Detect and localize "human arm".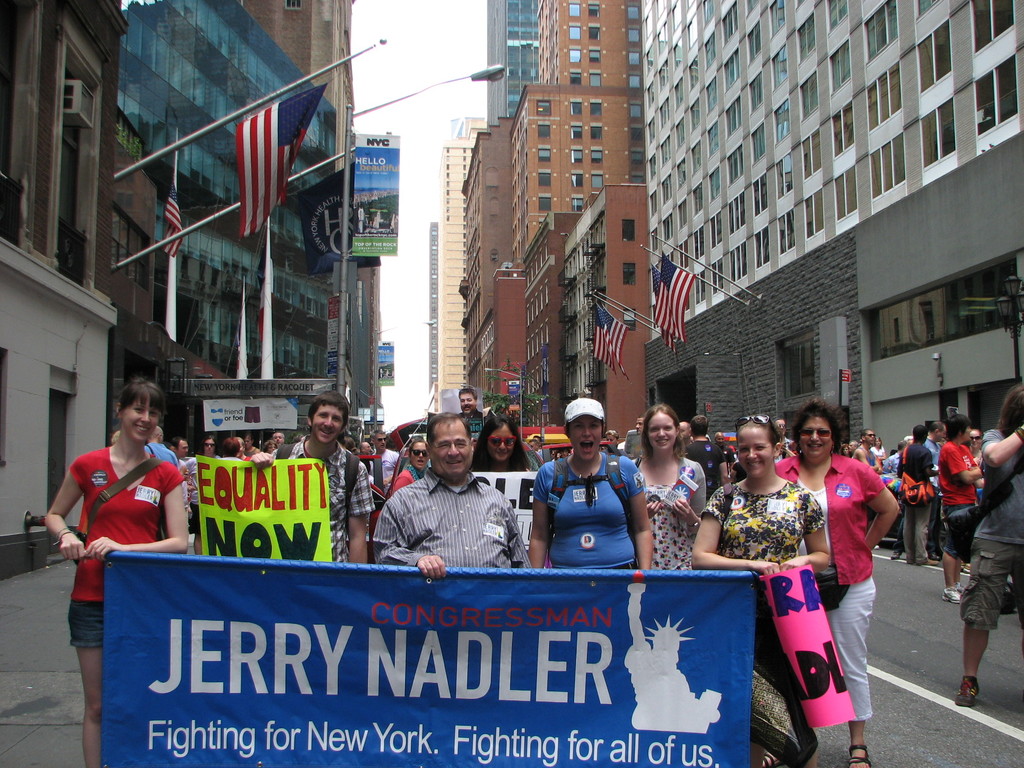
Localized at [524, 463, 547, 573].
